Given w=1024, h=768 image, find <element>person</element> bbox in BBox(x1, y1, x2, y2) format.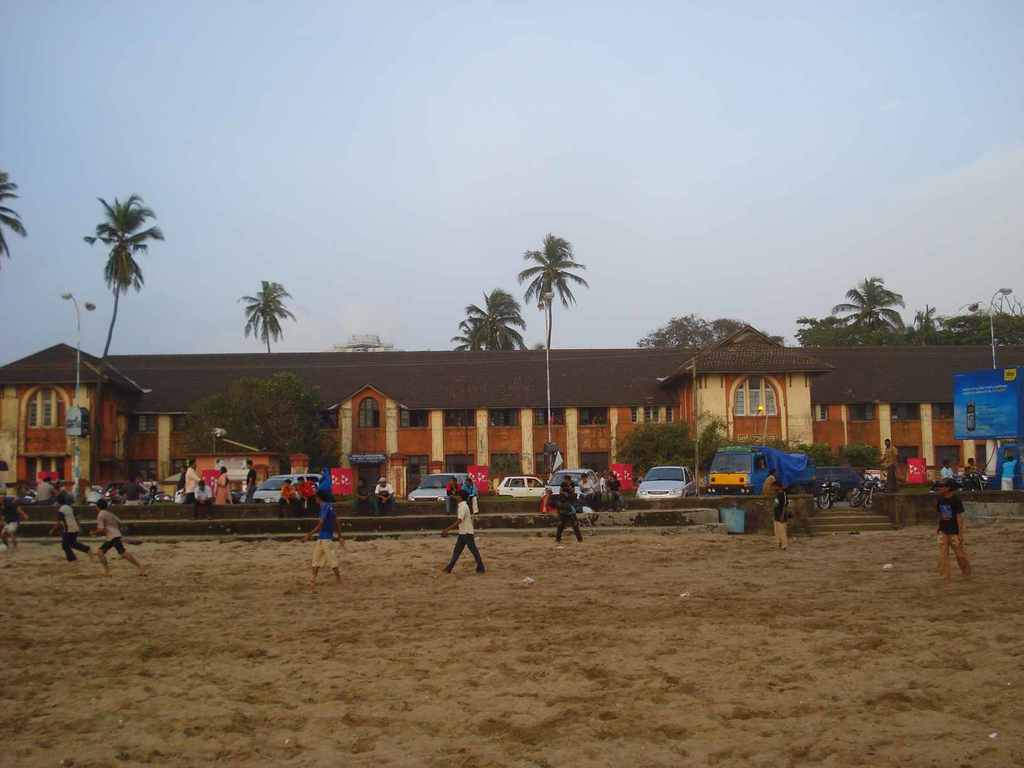
BBox(241, 458, 253, 500).
